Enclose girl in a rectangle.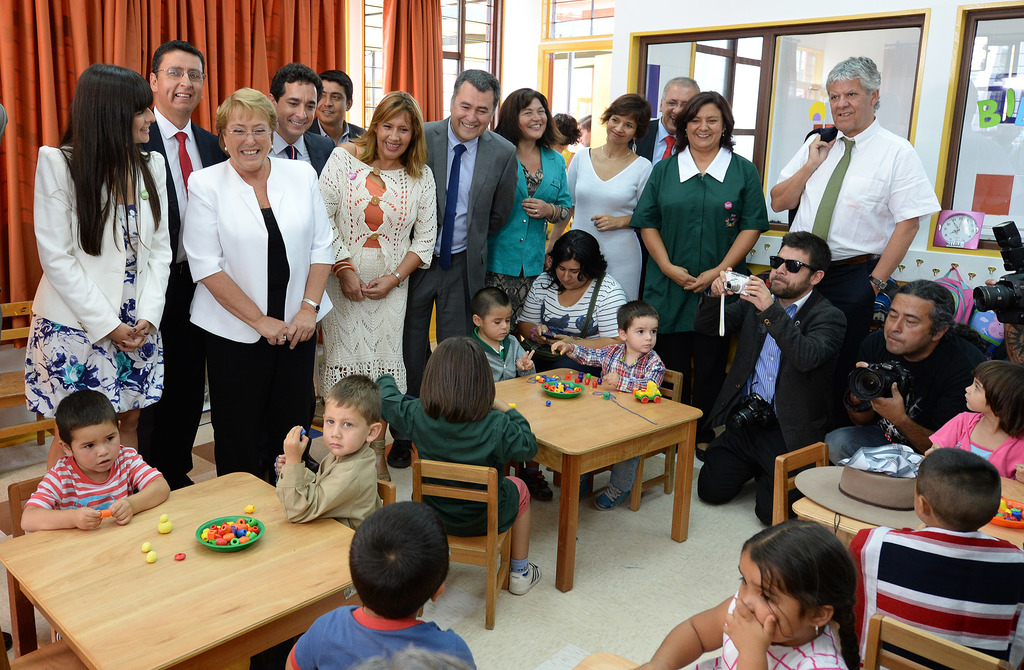
925,363,1023,476.
